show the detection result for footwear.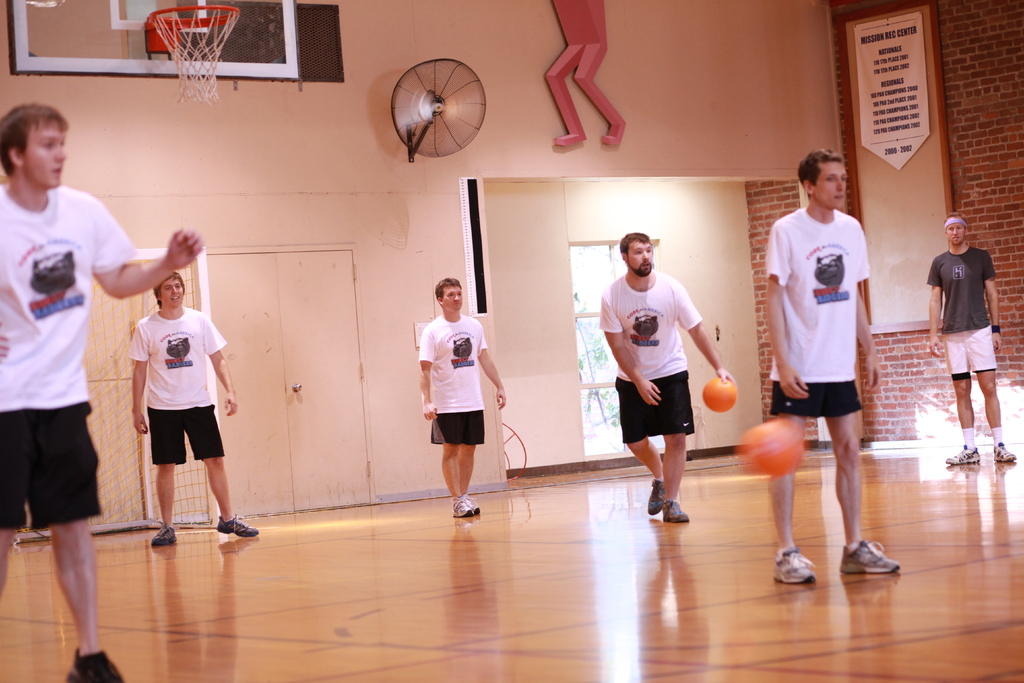
box(215, 513, 257, 534).
